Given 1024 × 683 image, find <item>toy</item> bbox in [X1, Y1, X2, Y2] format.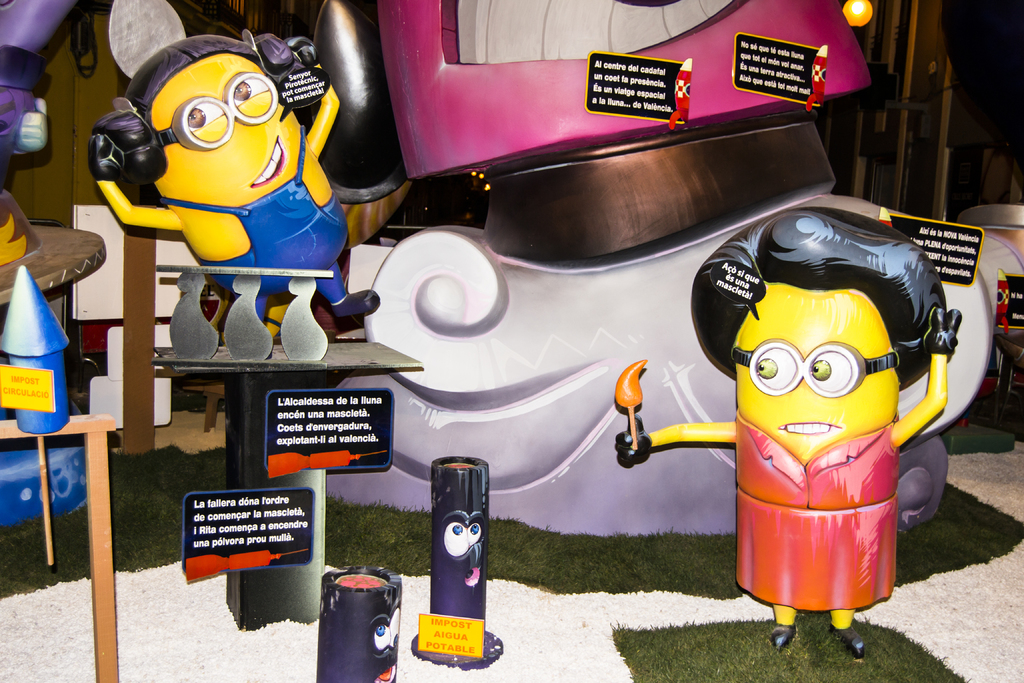
[410, 456, 500, 670].
